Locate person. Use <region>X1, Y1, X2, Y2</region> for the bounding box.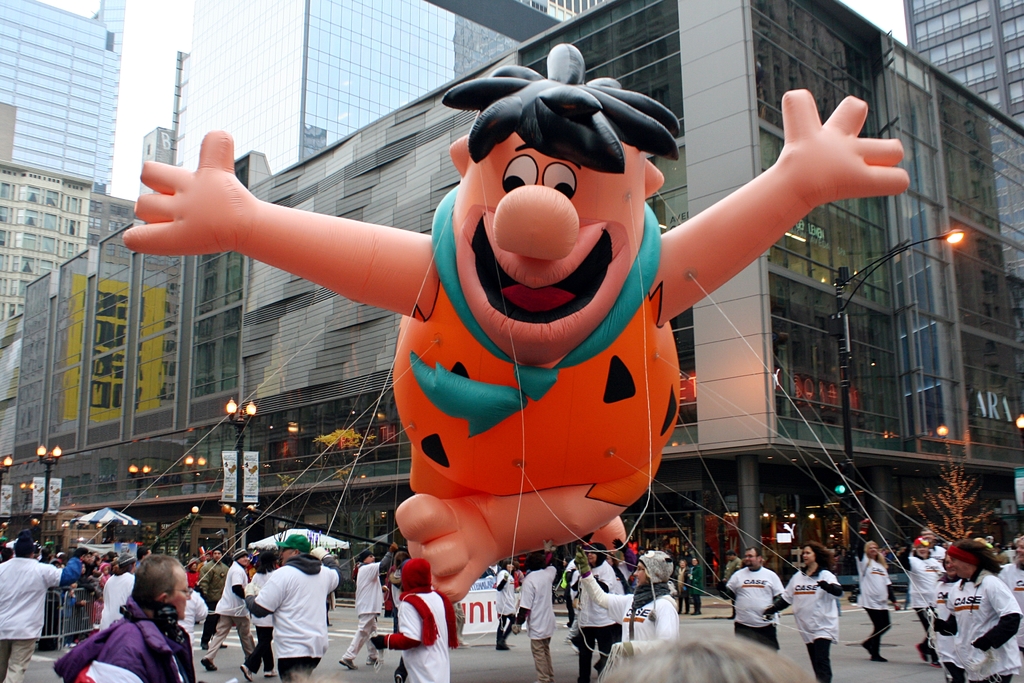
<region>723, 550, 741, 619</region>.
